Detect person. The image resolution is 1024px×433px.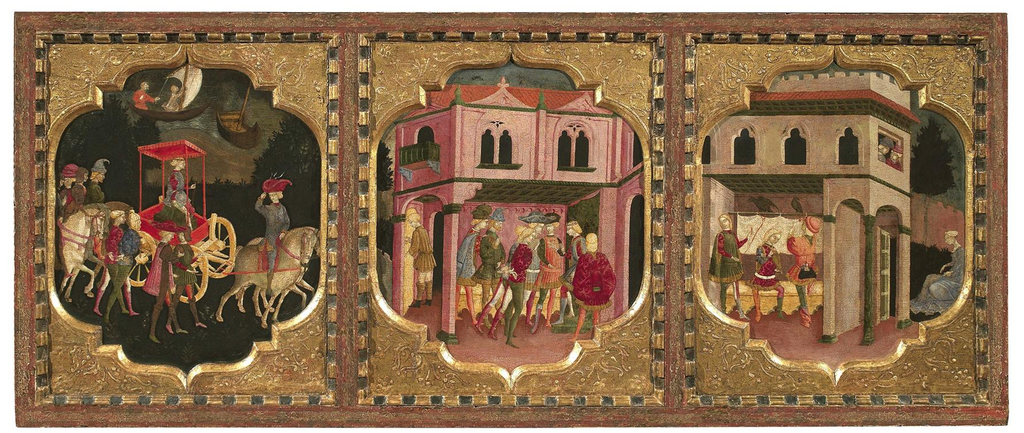
[468, 208, 506, 337].
